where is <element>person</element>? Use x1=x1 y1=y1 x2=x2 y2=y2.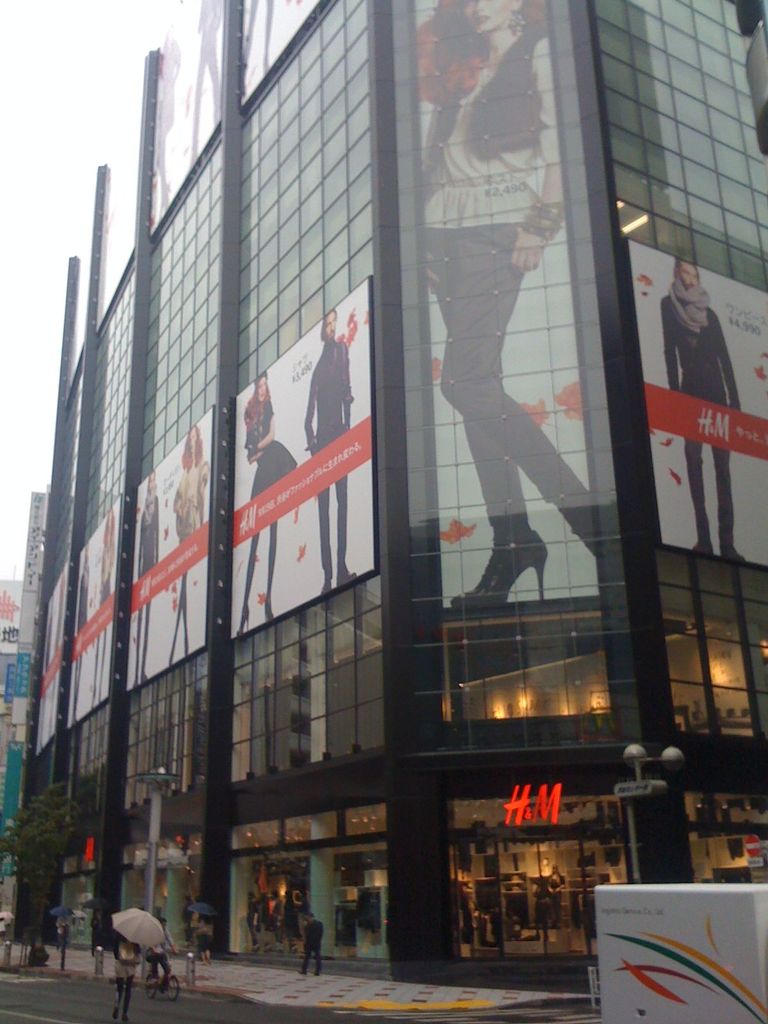
x1=299 y1=913 x2=323 y2=979.
